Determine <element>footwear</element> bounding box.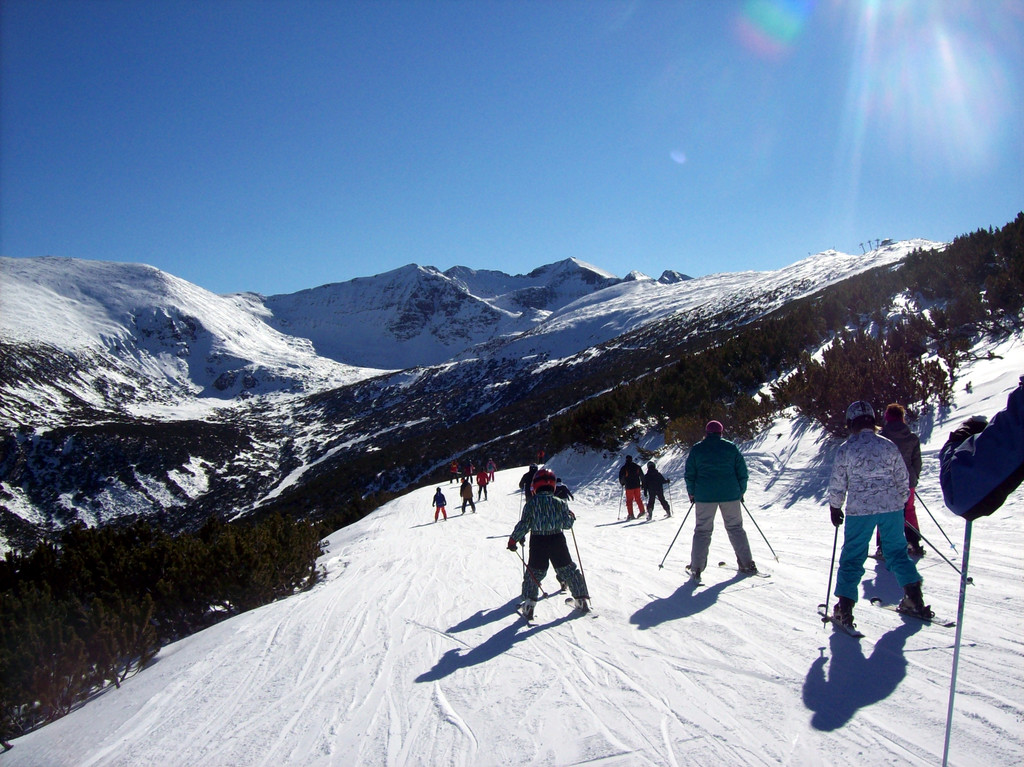
Determined: 690/566/701/580.
